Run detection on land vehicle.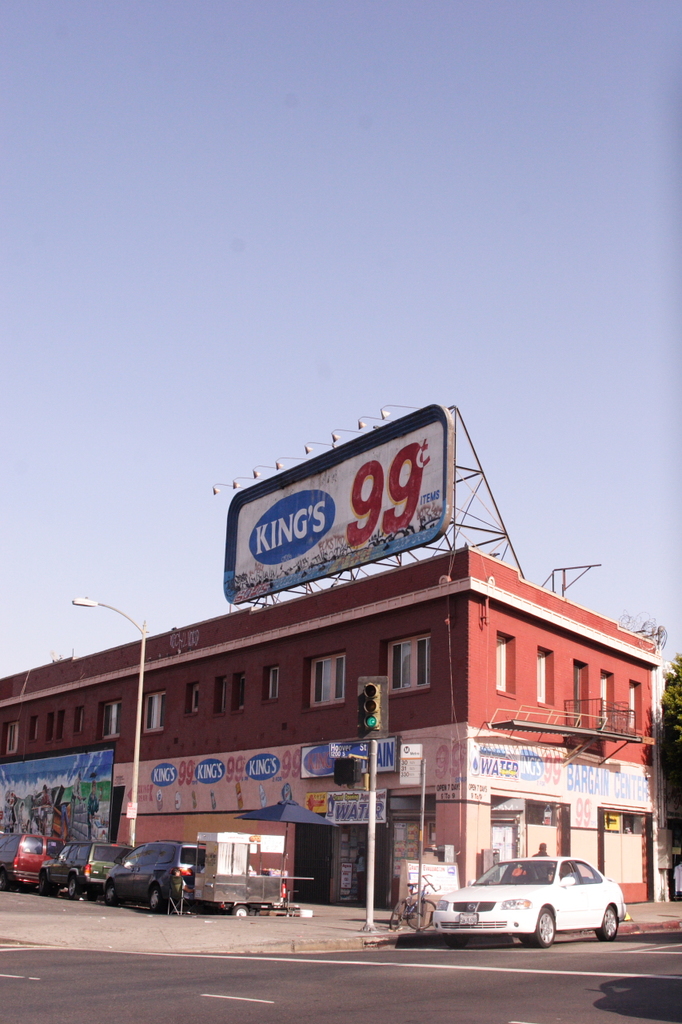
Result: (left=0, top=832, right=65, bottom=890).
